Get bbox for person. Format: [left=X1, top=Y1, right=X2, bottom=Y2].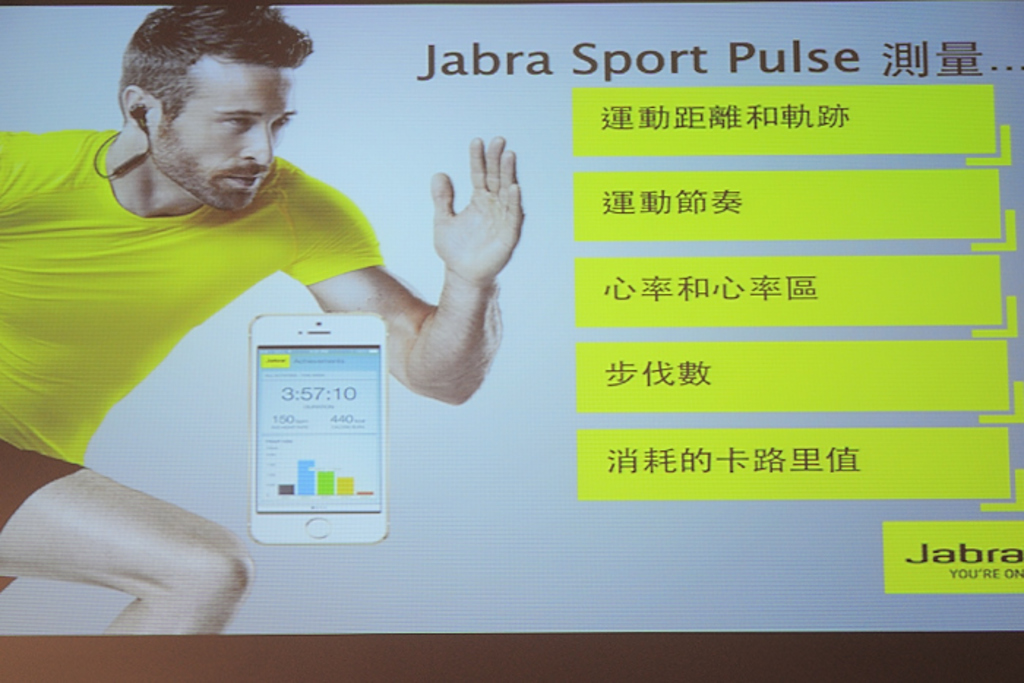
[left=0, top=6, right=527, bottom=635].
